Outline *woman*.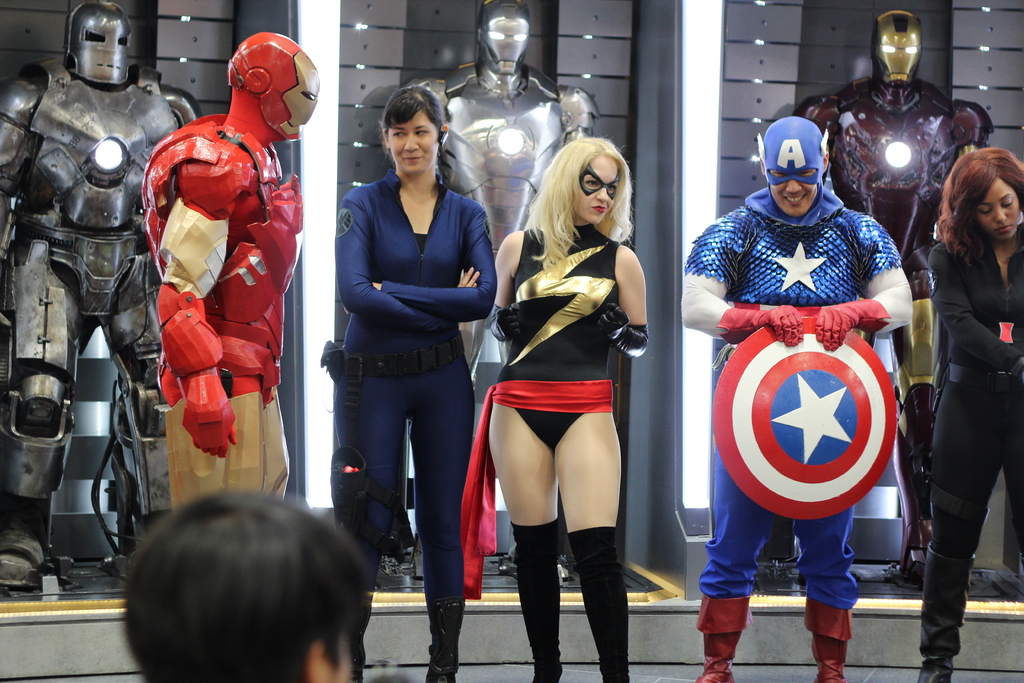
Outline: x1=486, y1=140, x2=655, y2=661.
